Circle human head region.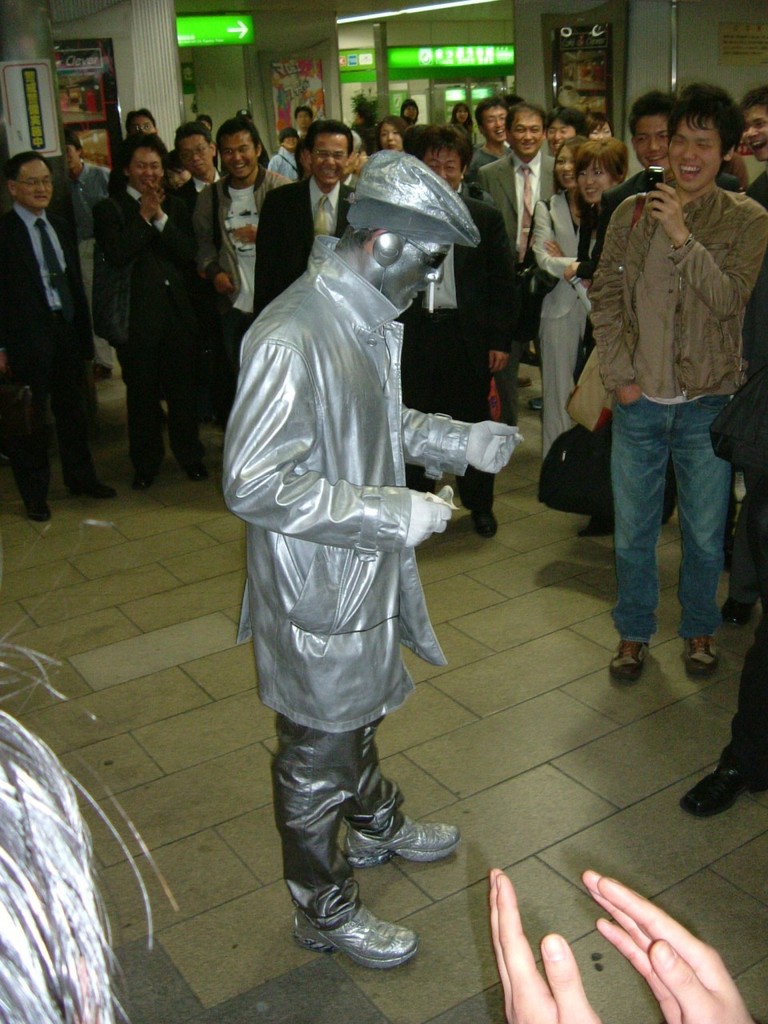
Region: 0, 699, 117, 1023.
